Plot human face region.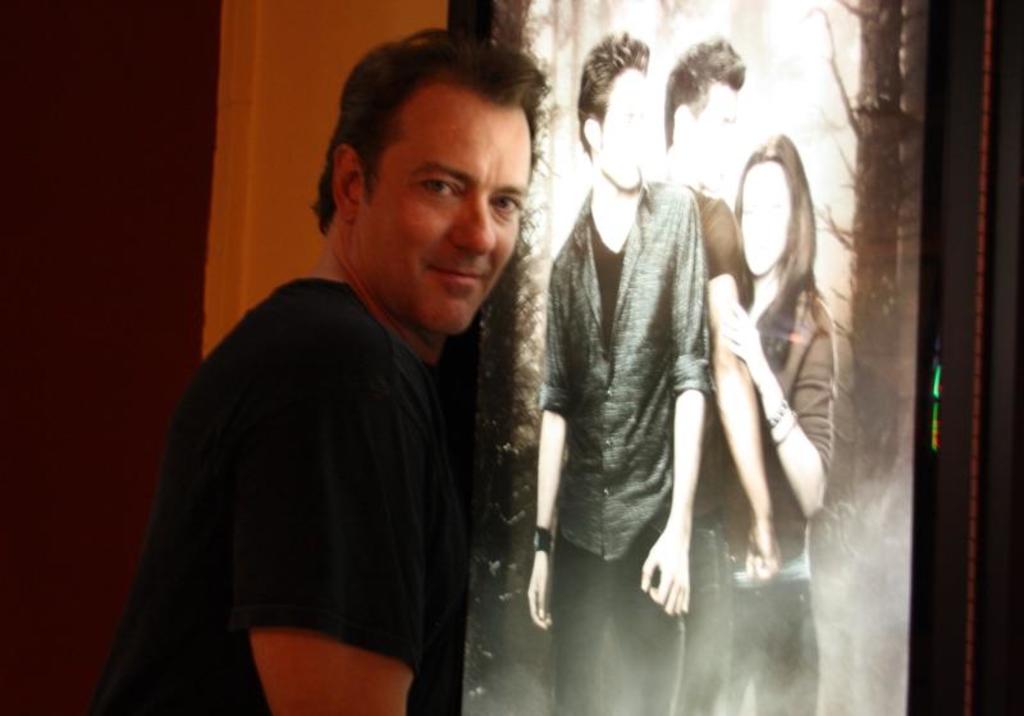
Plotted at bbox=[698, 99, 742, 193].
